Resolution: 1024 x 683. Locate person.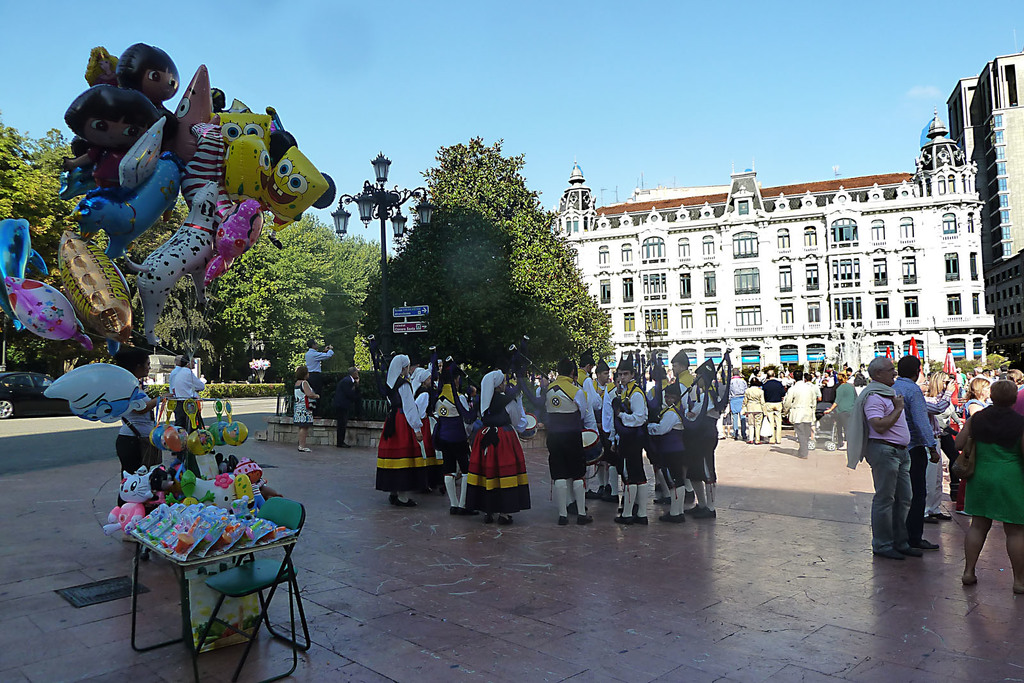
box=[305, 339, 333, 419].
